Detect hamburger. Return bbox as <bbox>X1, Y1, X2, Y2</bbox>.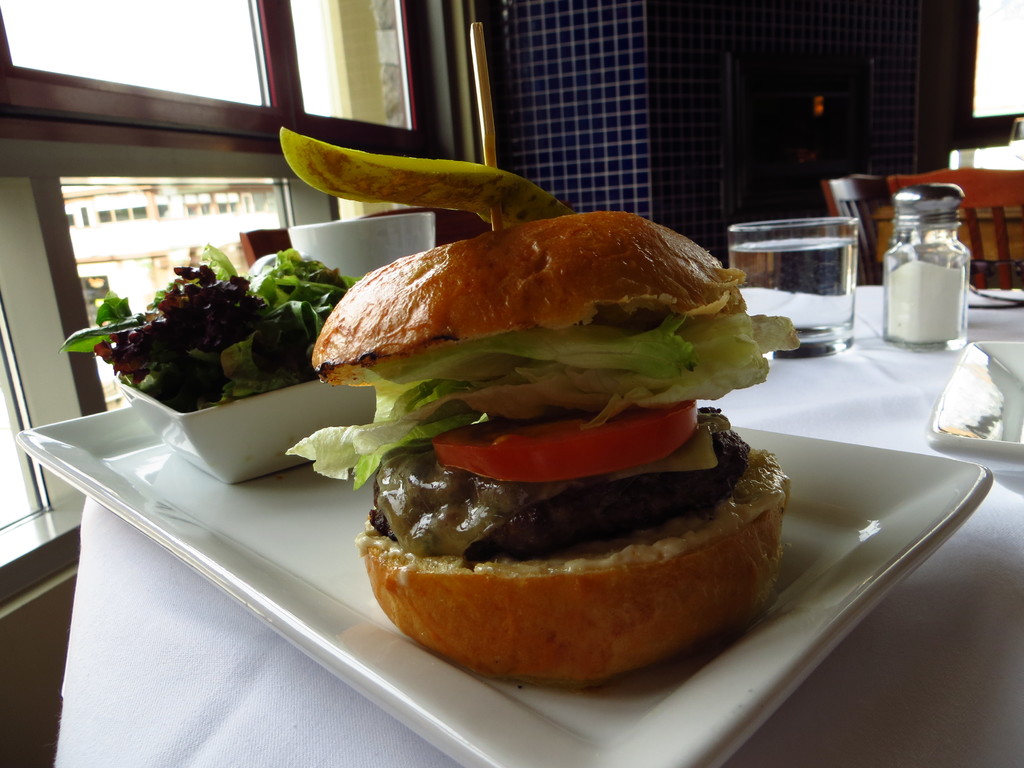
<bbox>305, 198, 794, 673</bbox>.
